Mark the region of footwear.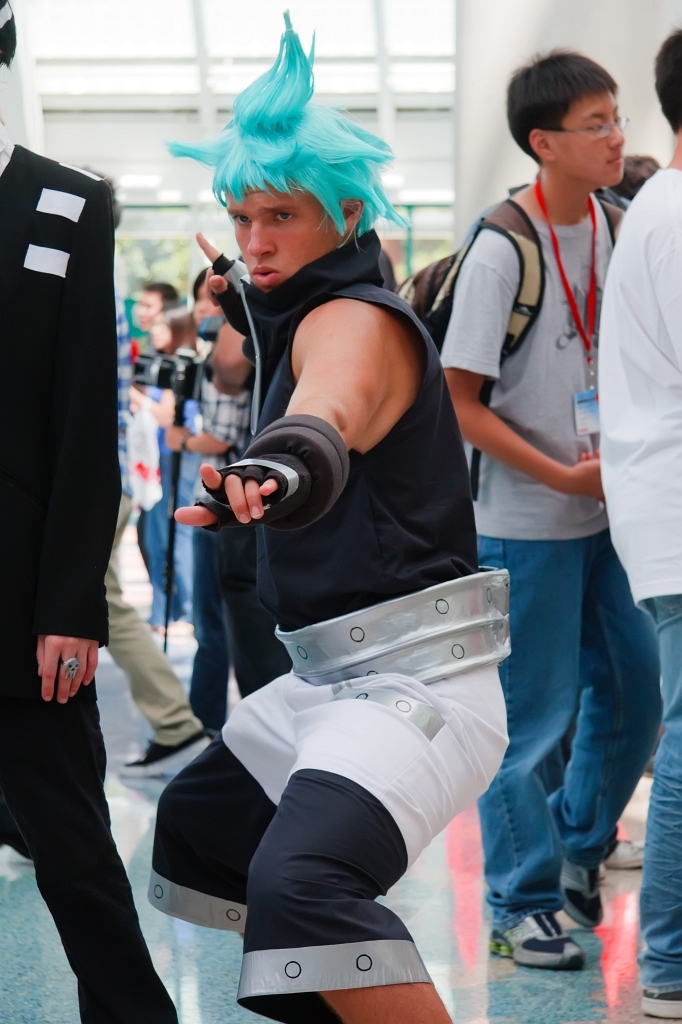
Region: (115,735,209,781).
